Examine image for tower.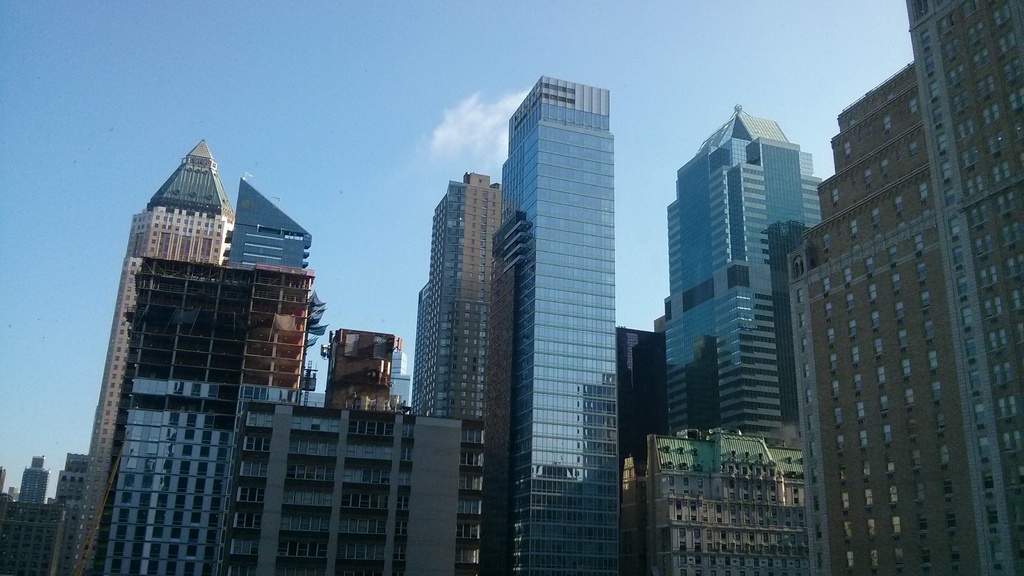
Examination result: bbox(48, 451, 83, 493).
